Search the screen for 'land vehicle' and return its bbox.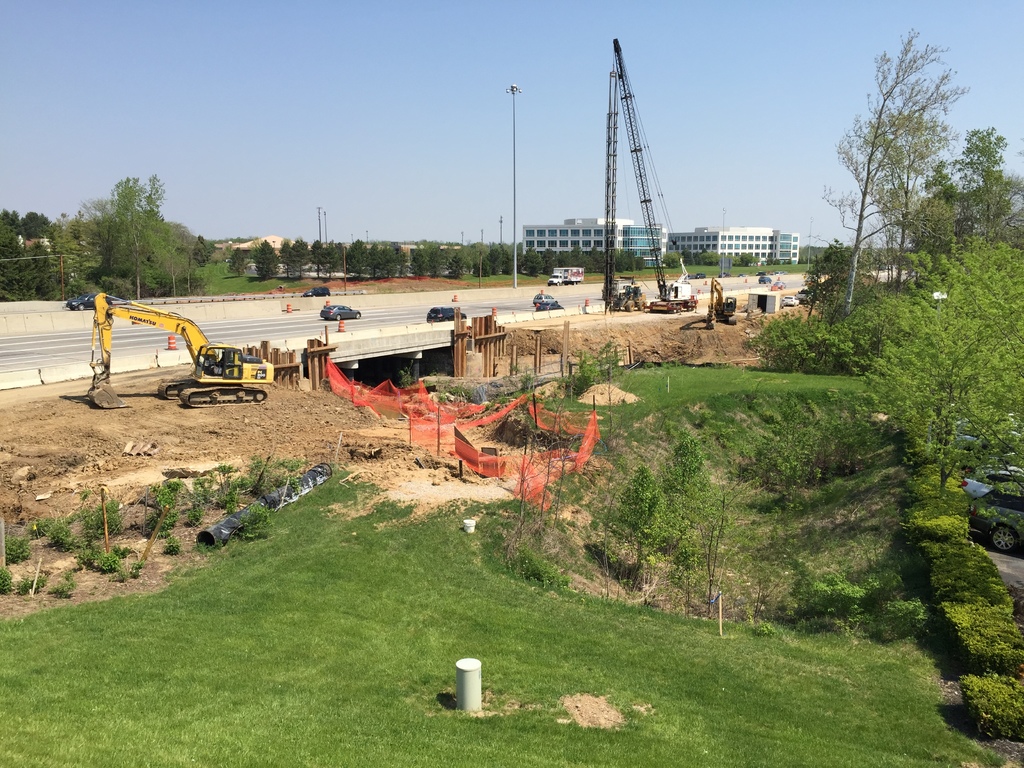
Found: [left=684, top=273, right=693, bottom=280].
